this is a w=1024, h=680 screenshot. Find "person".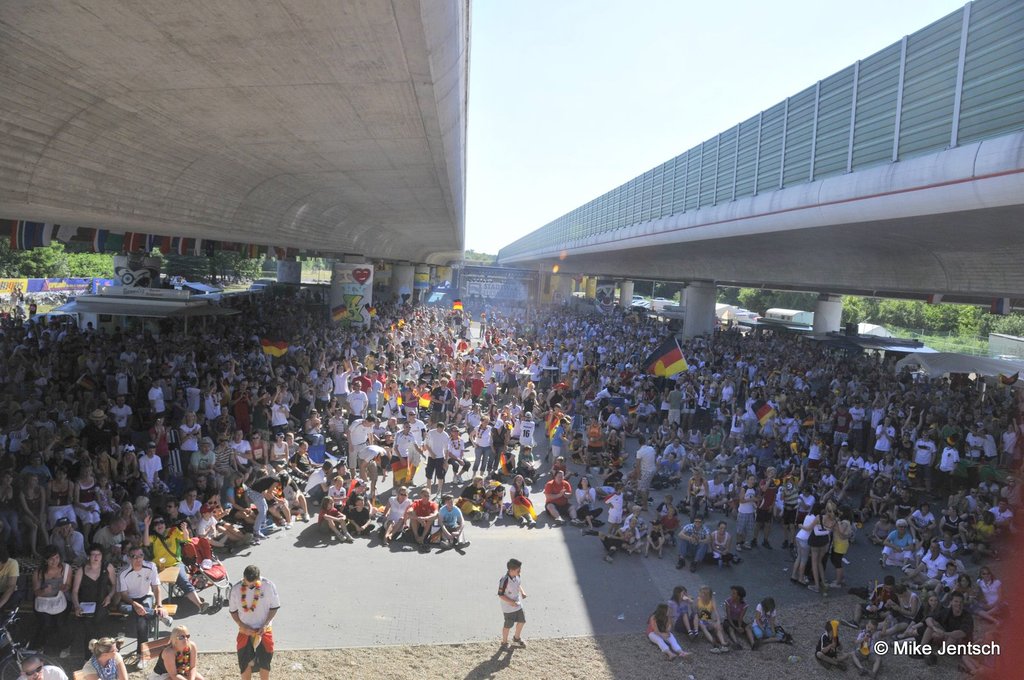
Bounding box: (left=677, top=522, right=706, bottom=569).
